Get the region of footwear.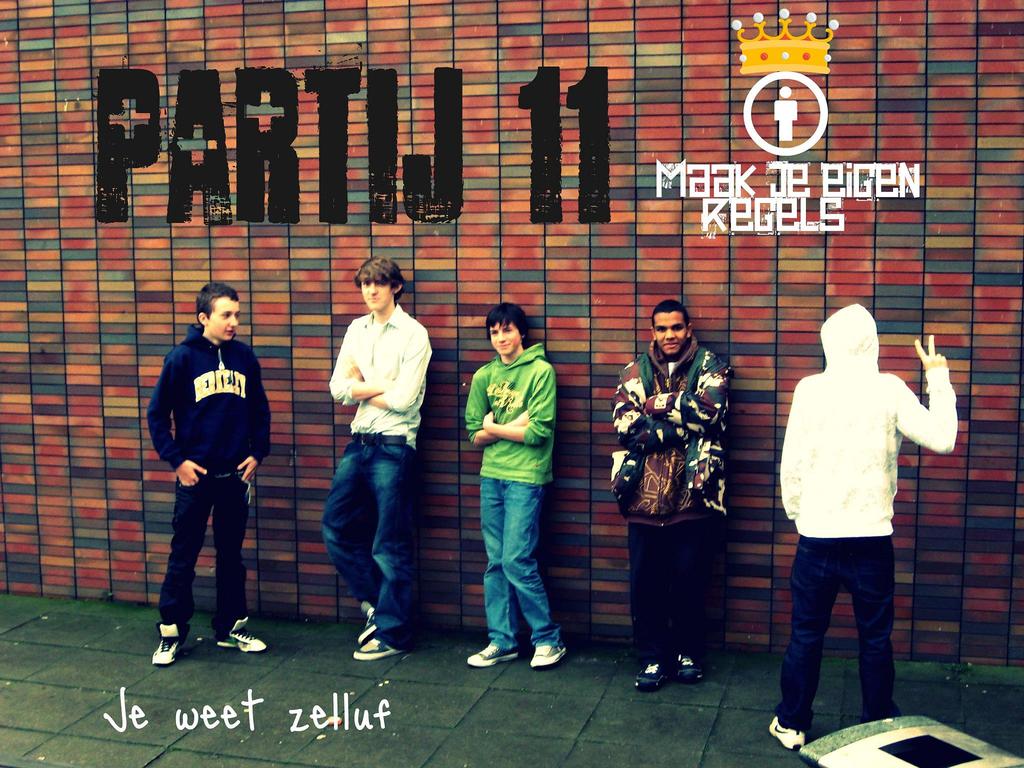
l=358, t=609, r=376, b=643.
